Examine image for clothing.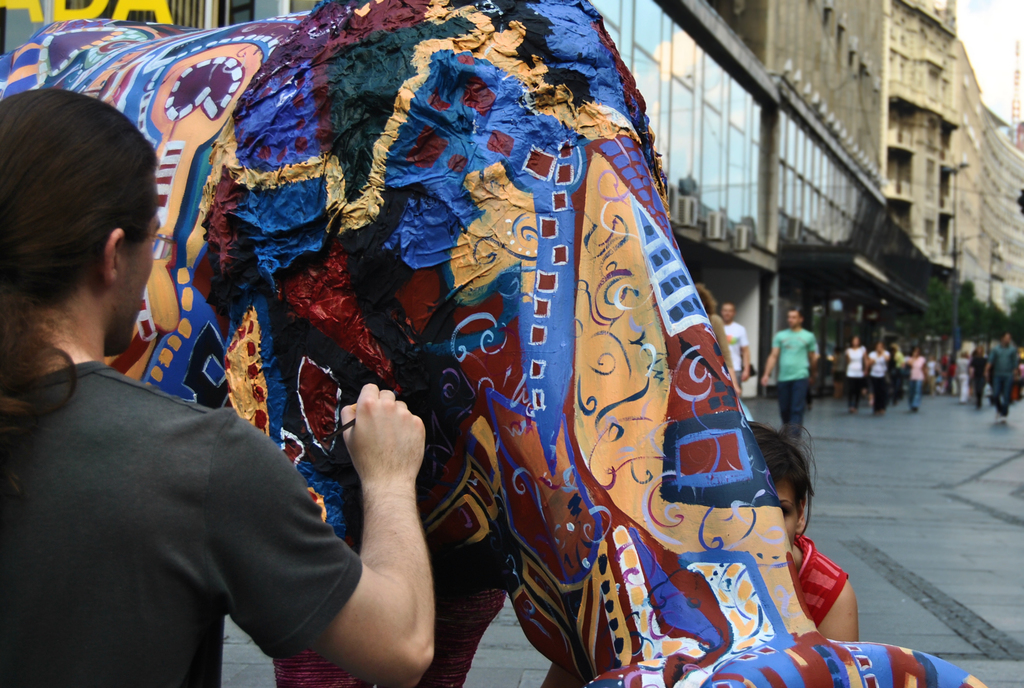
Examination result: region(847, 345, 865, 384).
